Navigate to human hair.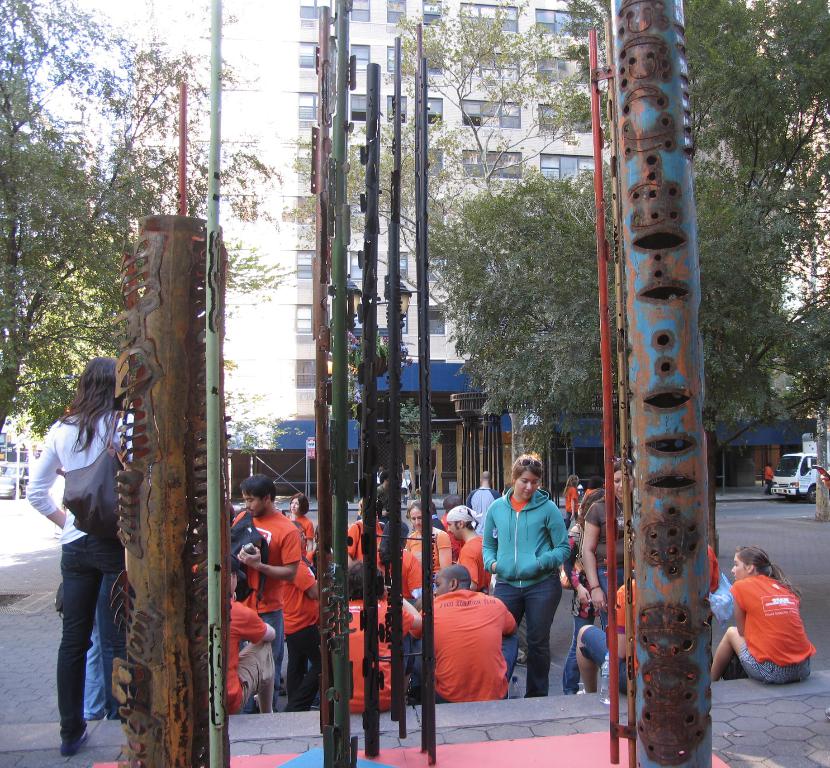
Navigation target: BBox(511, 459, 543, 478).
